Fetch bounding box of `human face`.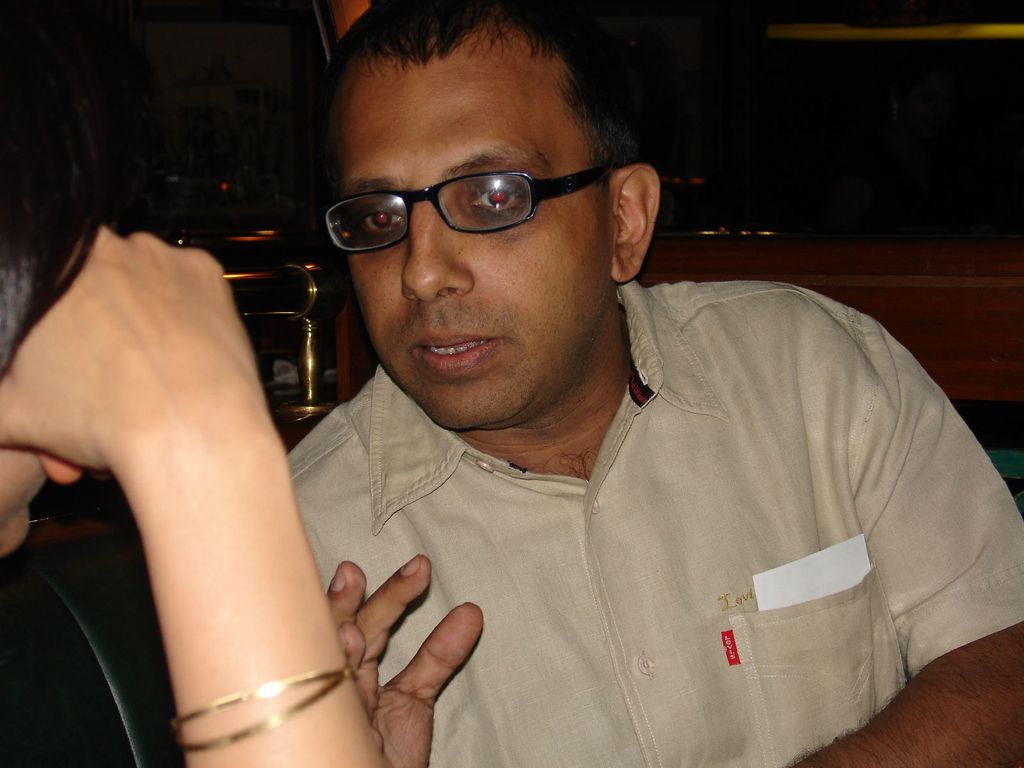
Bbox: left=344, top=56, right=611, bottom=435.
